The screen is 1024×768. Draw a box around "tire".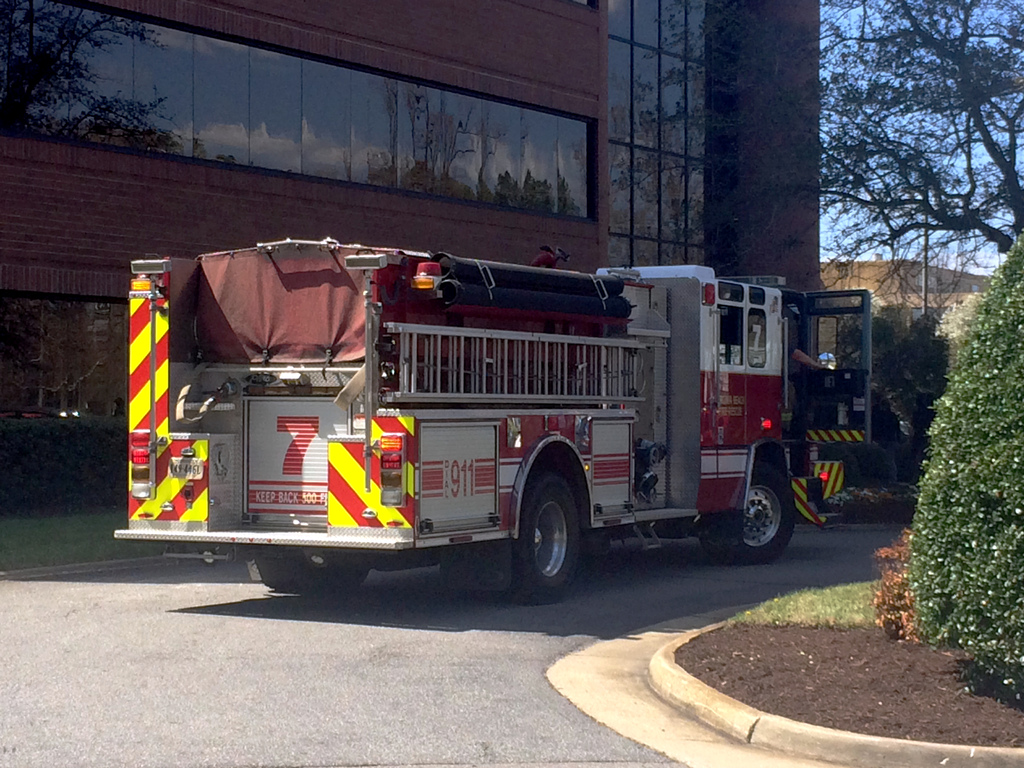
(733, 458, 797, 564).
